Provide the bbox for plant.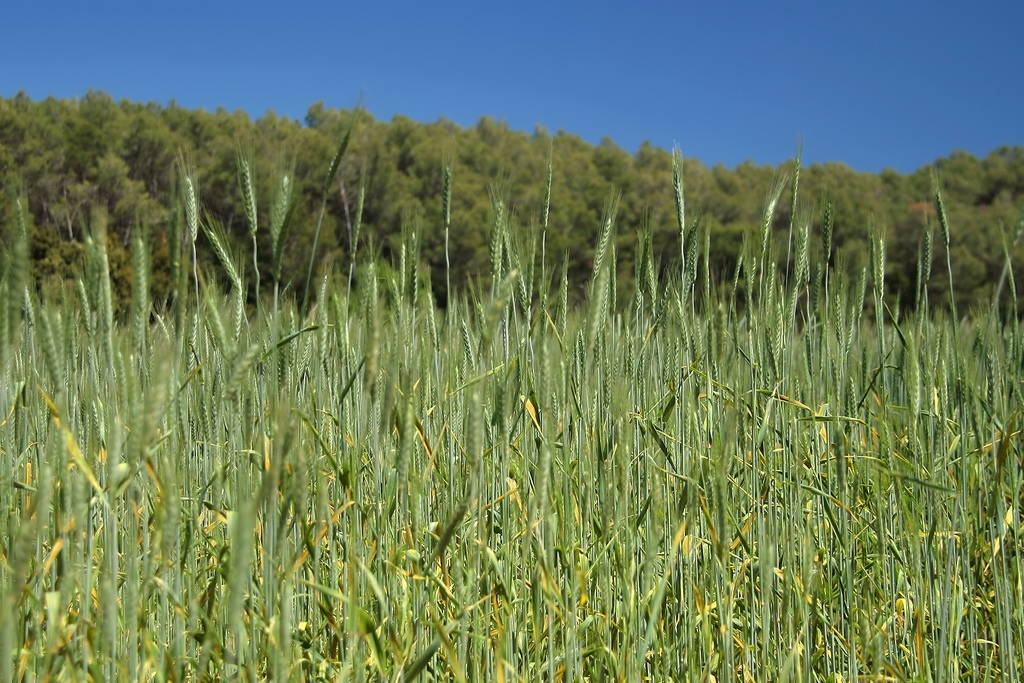
Rect(0, 110, 1021, 682).
